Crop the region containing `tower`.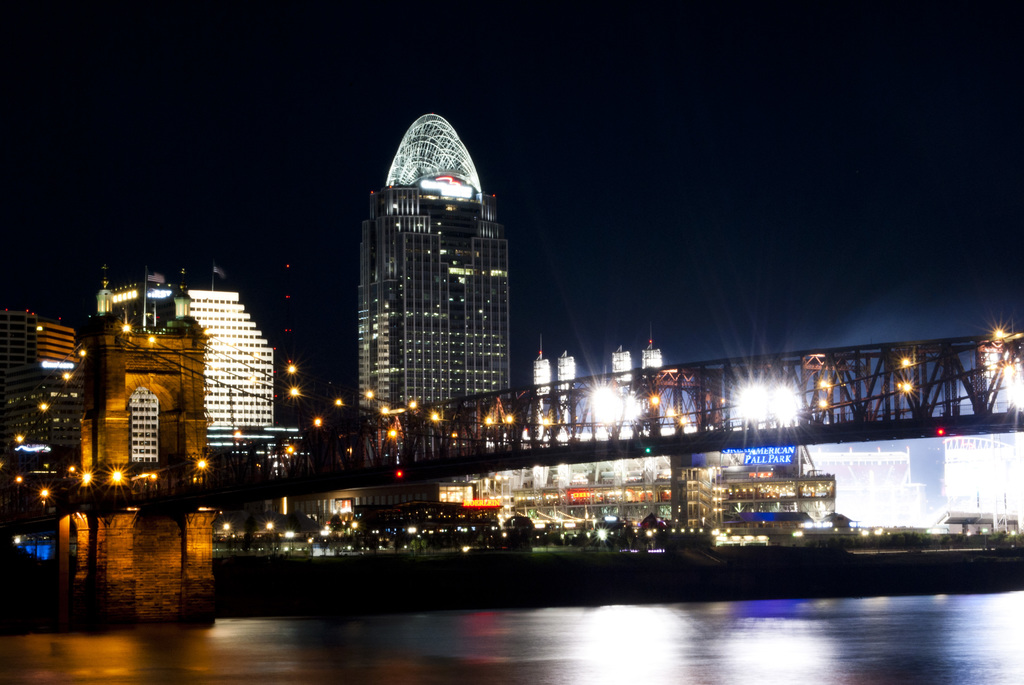
Crop region: BBox(604, 337, 635, 442).
